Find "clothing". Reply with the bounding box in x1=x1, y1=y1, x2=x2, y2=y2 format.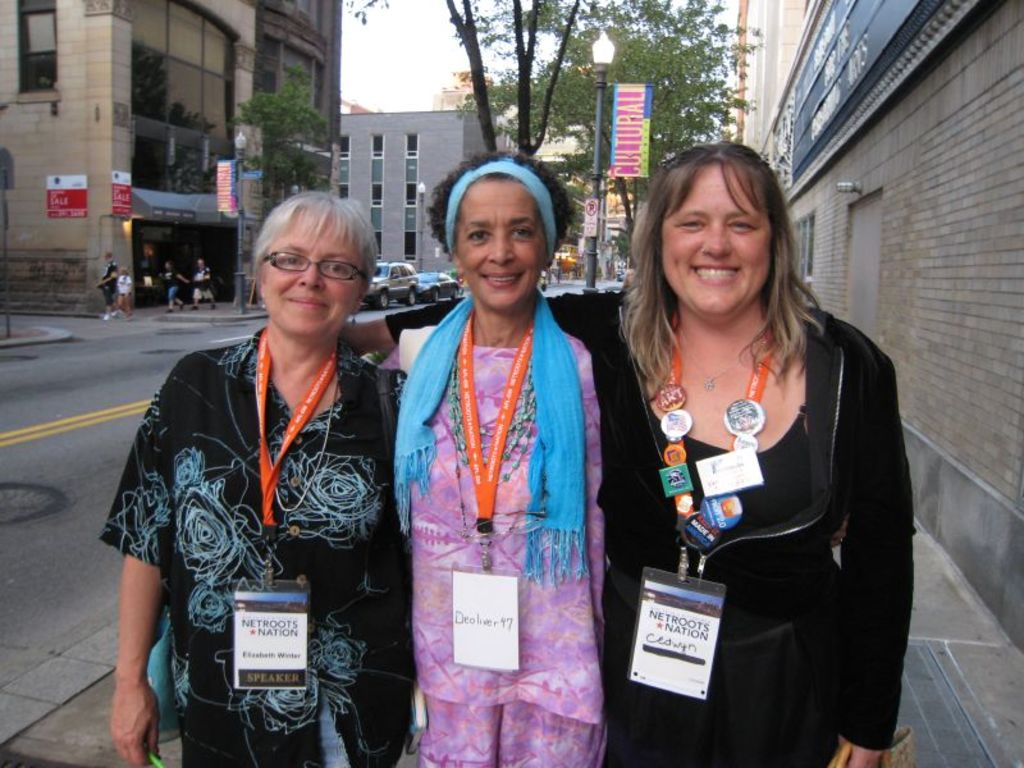
x1=184, y1=262, x2=214, y2=301.
